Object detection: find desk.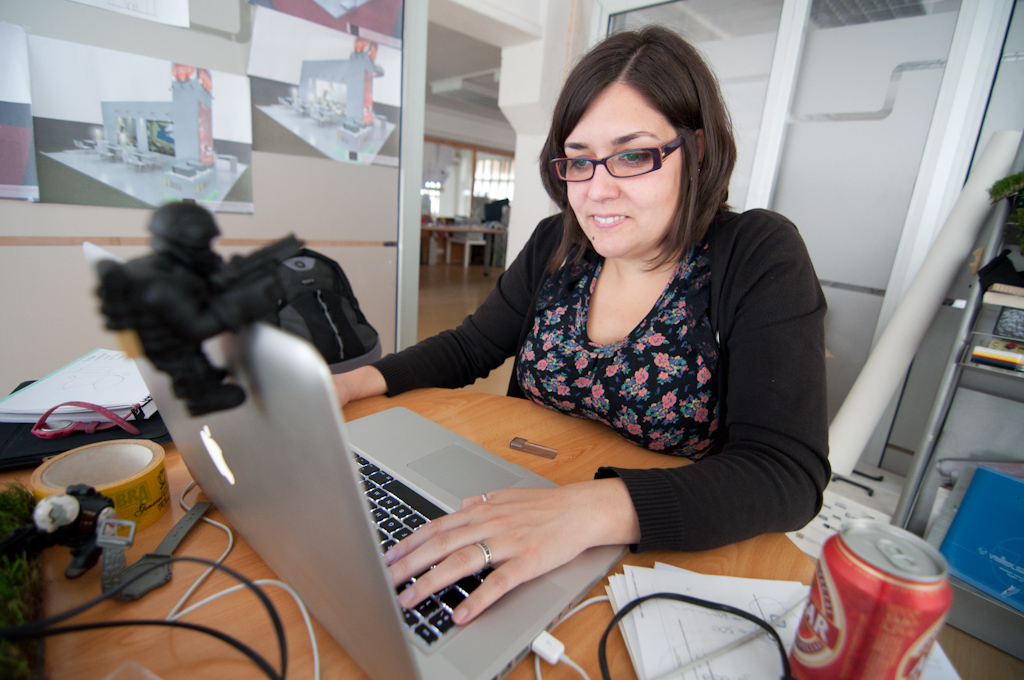
x1=0, y1=382, x2=814, y2=679.
